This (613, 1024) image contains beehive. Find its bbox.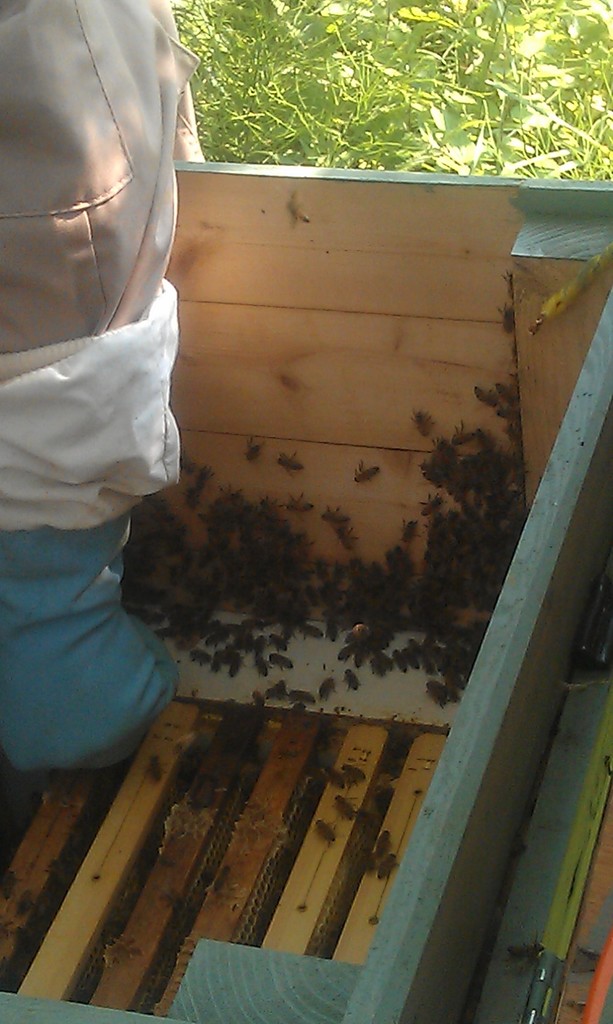
[left=0, top=157, right=612, bottom=1023].
